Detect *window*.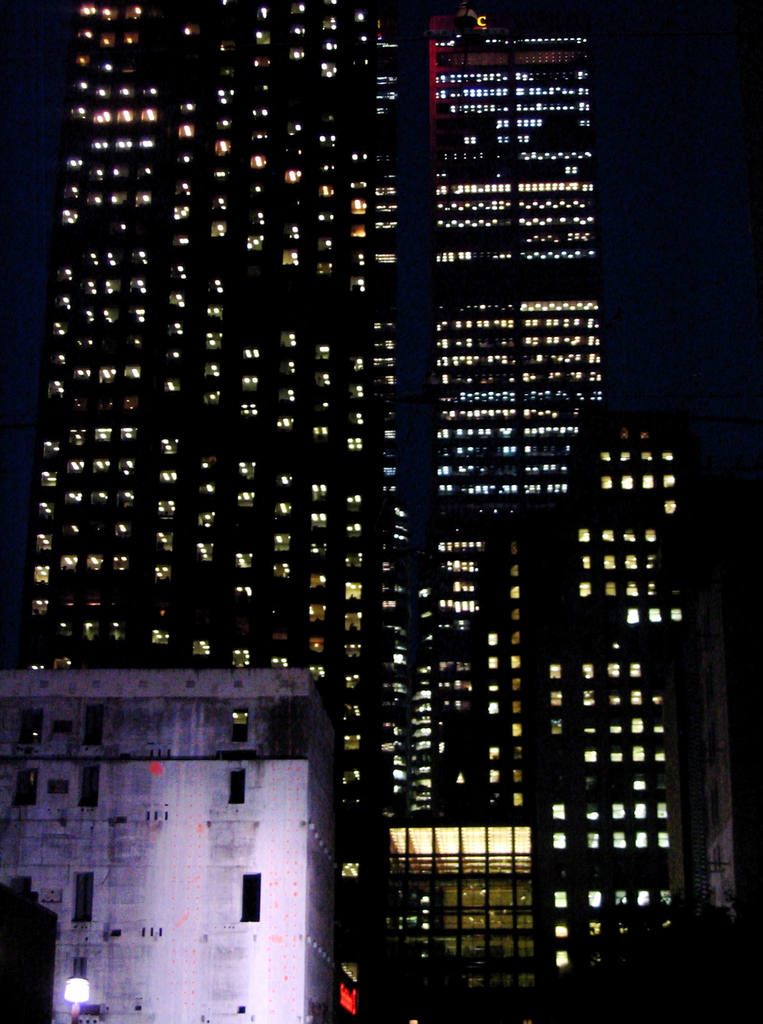
Detected at left=10, top=700, right=55, bottom=752.
